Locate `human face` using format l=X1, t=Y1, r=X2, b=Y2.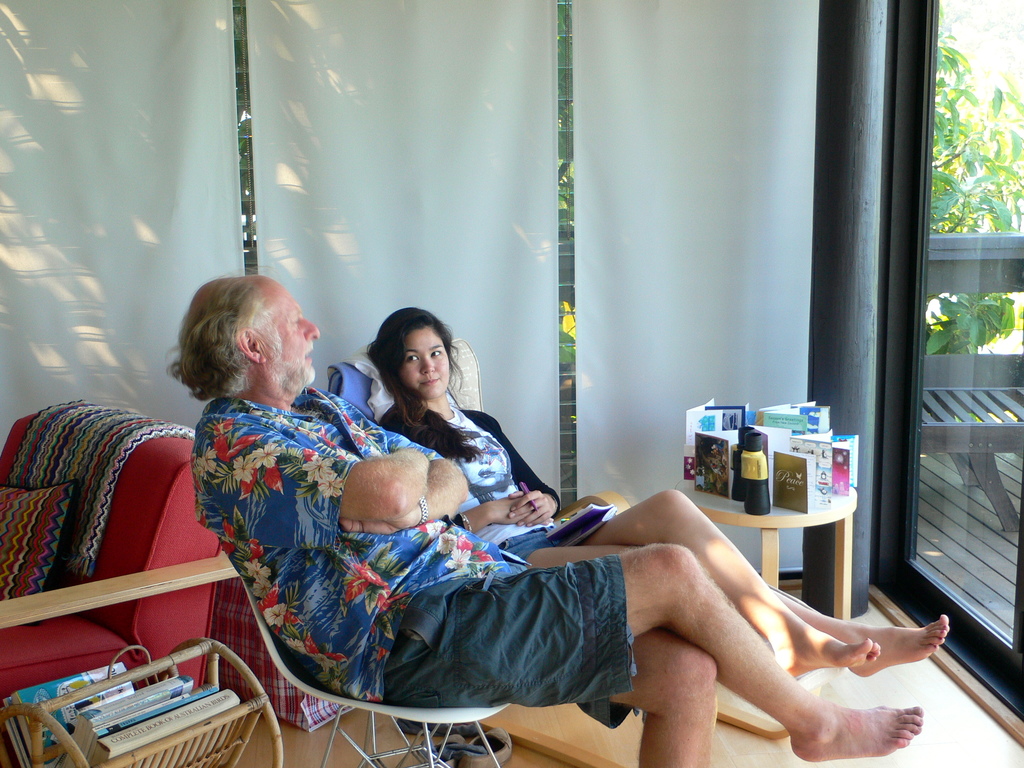
l=400, t=328, r=453, b=400.
